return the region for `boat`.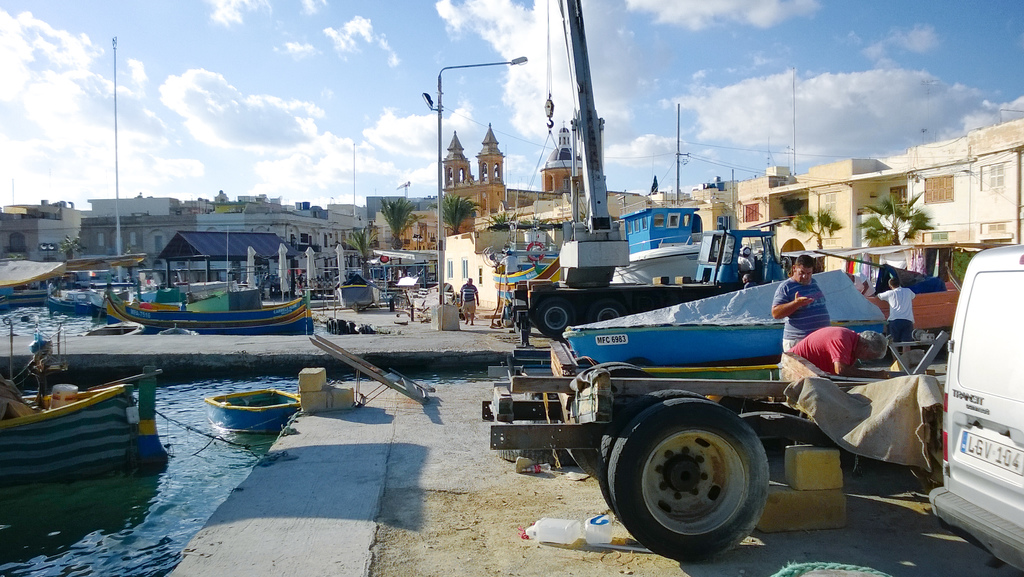
pyautogui.locateOnScreen(79, 312, 154, 335).
